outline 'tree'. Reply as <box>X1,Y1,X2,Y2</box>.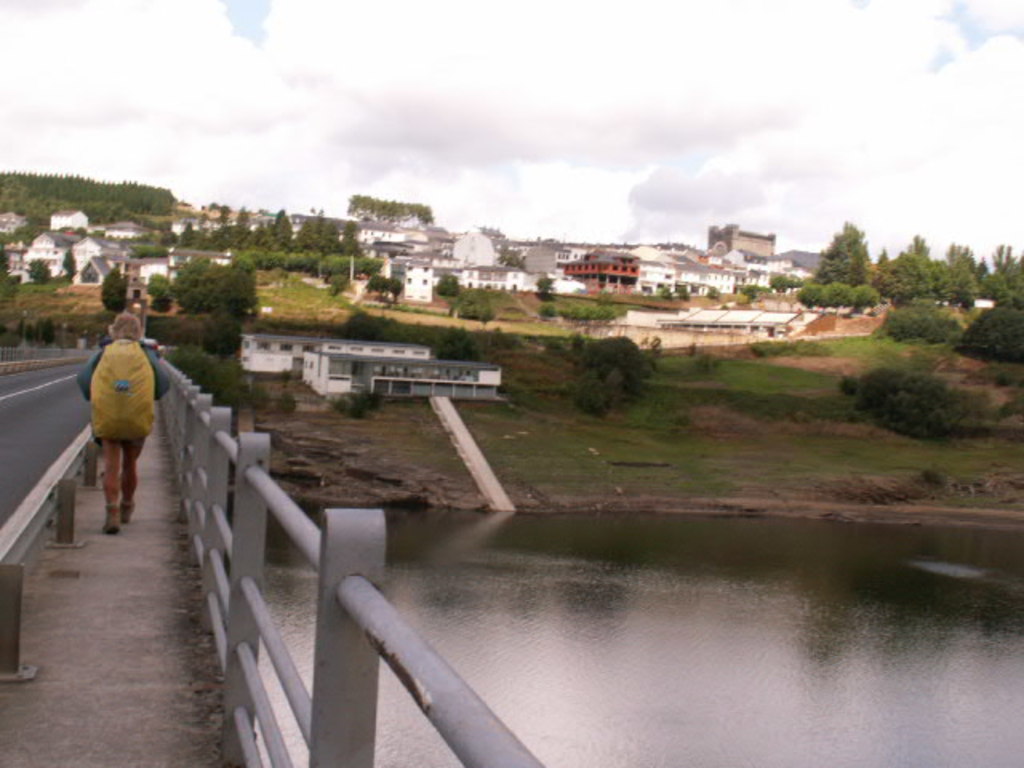
<box>203,306,245,354</box>.
